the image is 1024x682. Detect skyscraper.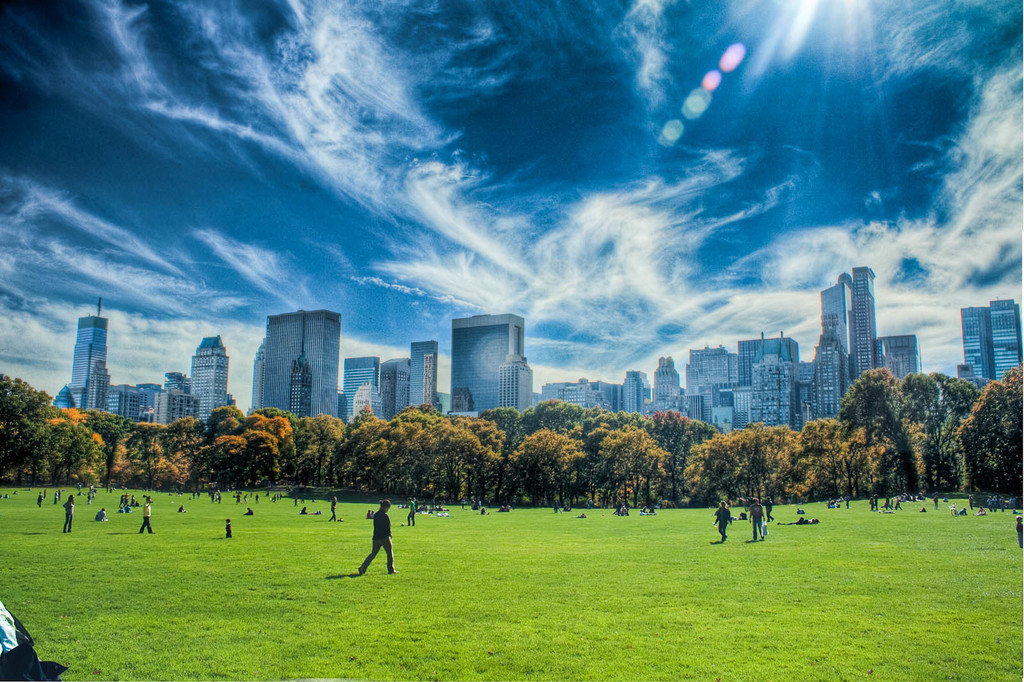
Detection: [739, 355, 797, 439].
